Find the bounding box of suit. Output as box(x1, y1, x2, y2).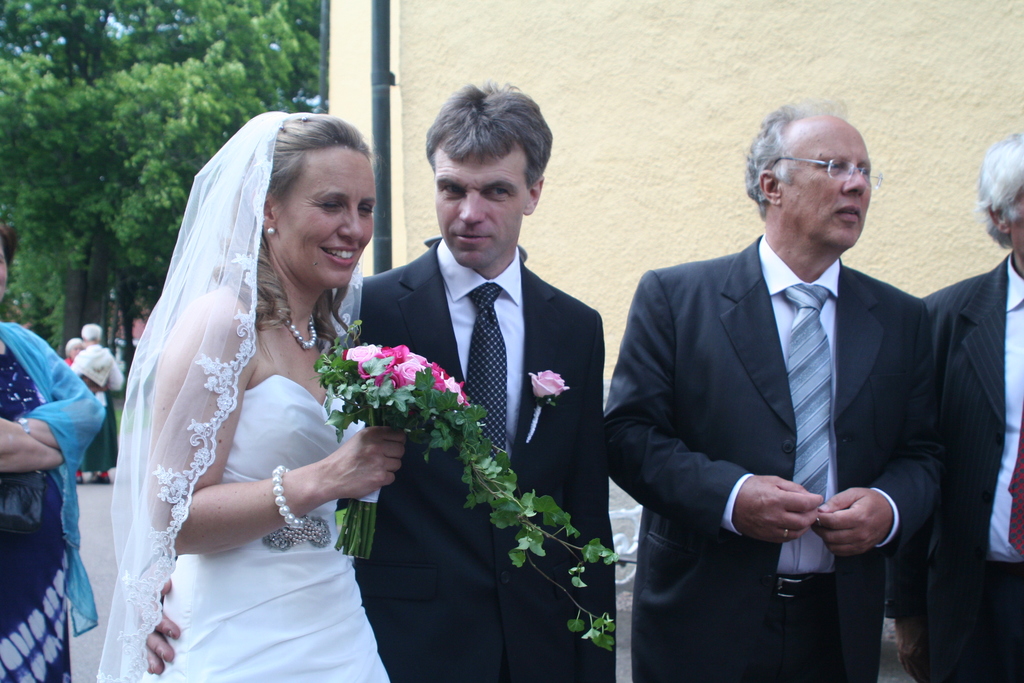
box(911, 252, 1023, 682).
